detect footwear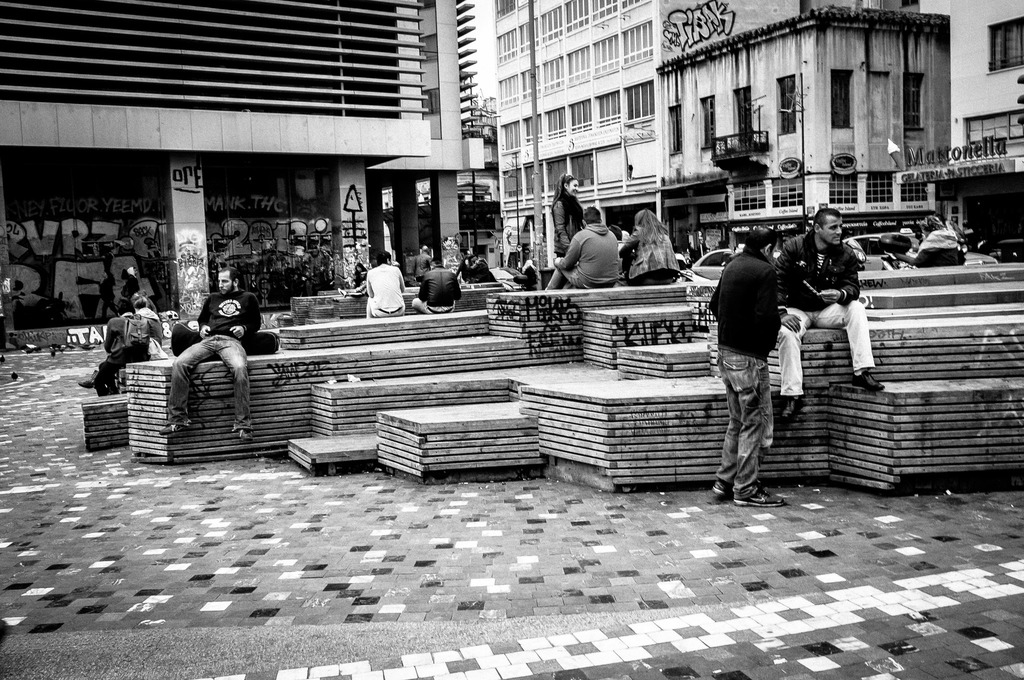
bbox=(851, 371, 884, 392)
